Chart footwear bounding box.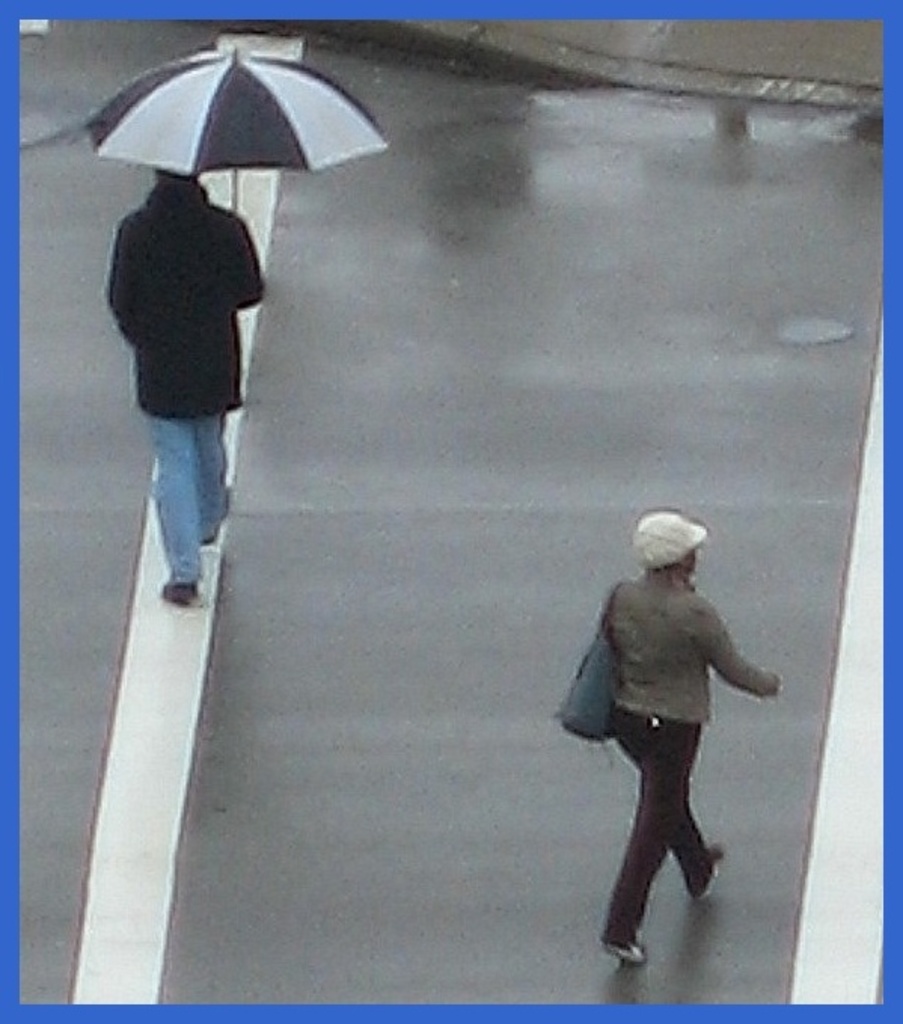
Charted: [x1=695, y1=846, x2=725, y2=897].
